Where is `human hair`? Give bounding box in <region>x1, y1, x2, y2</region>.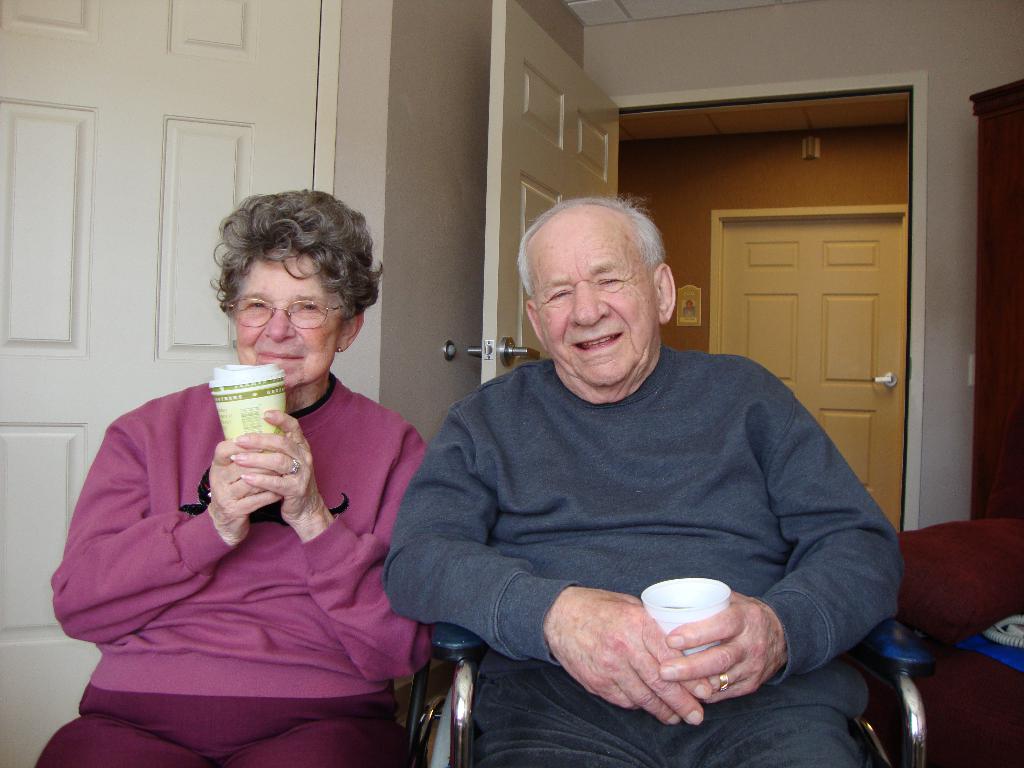
<region>209, 188, 383, 317</region>.
